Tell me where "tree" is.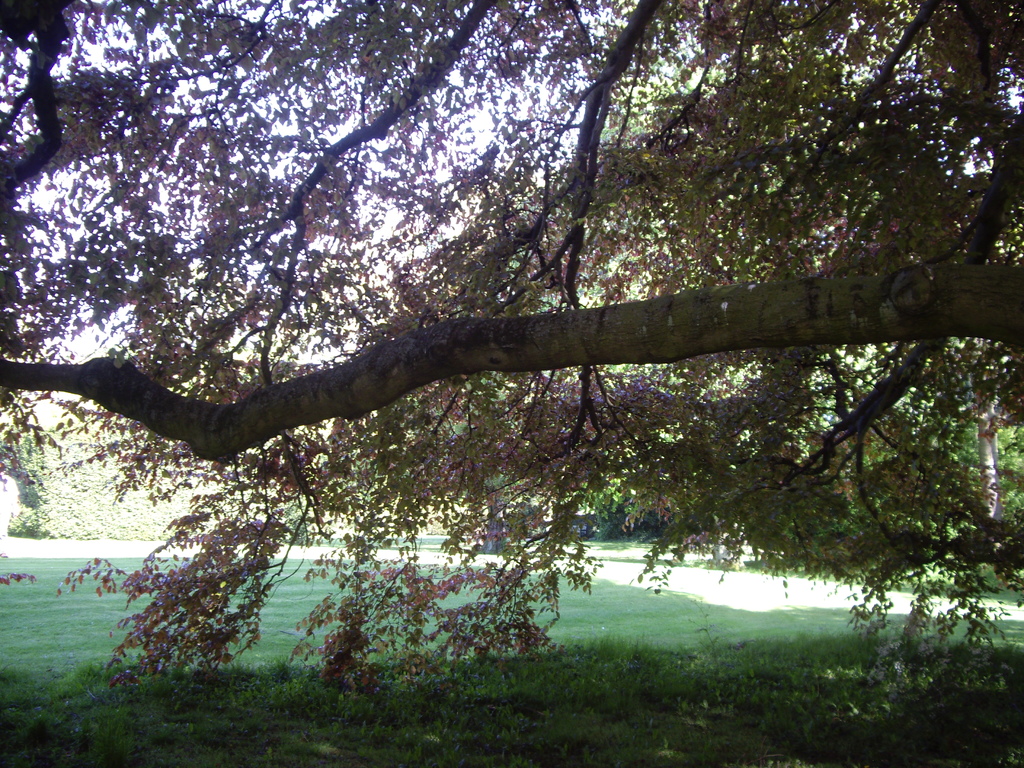
"tree" is at l=0, t=0, r=1023, b=706.
